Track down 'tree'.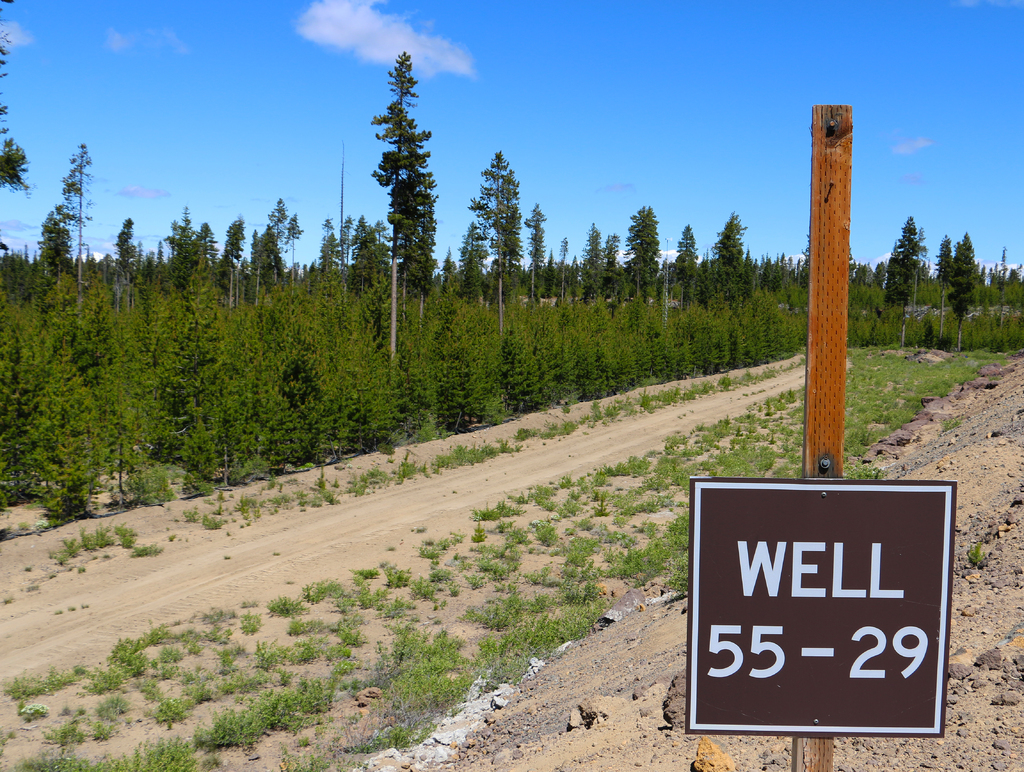
Tracked to x1=934 y1=231 x2=979 y2=356.
